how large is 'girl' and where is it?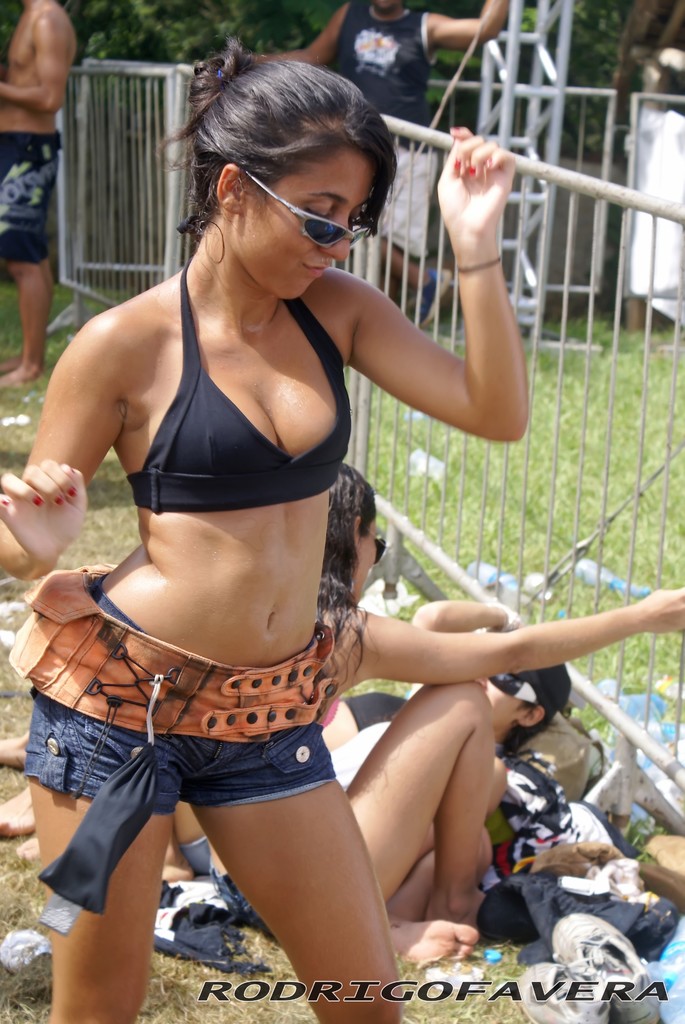
Bounding box: bbox=(0, 43, 535, 1023).
